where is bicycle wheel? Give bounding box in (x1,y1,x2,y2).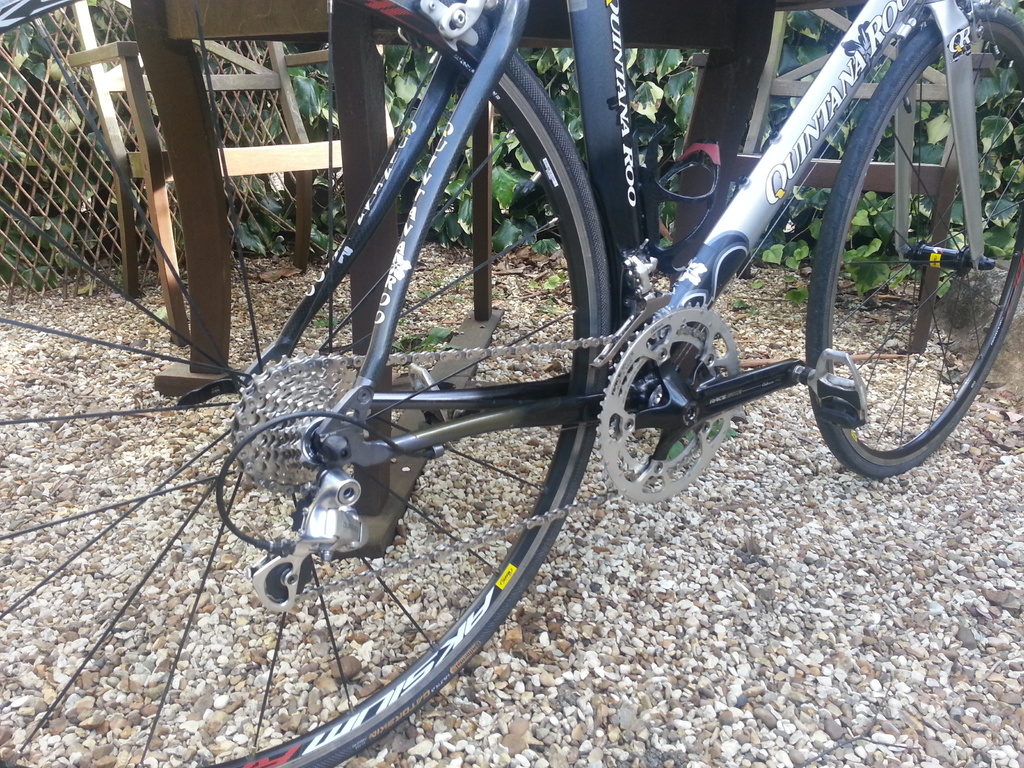
(809,3,1023,478).
